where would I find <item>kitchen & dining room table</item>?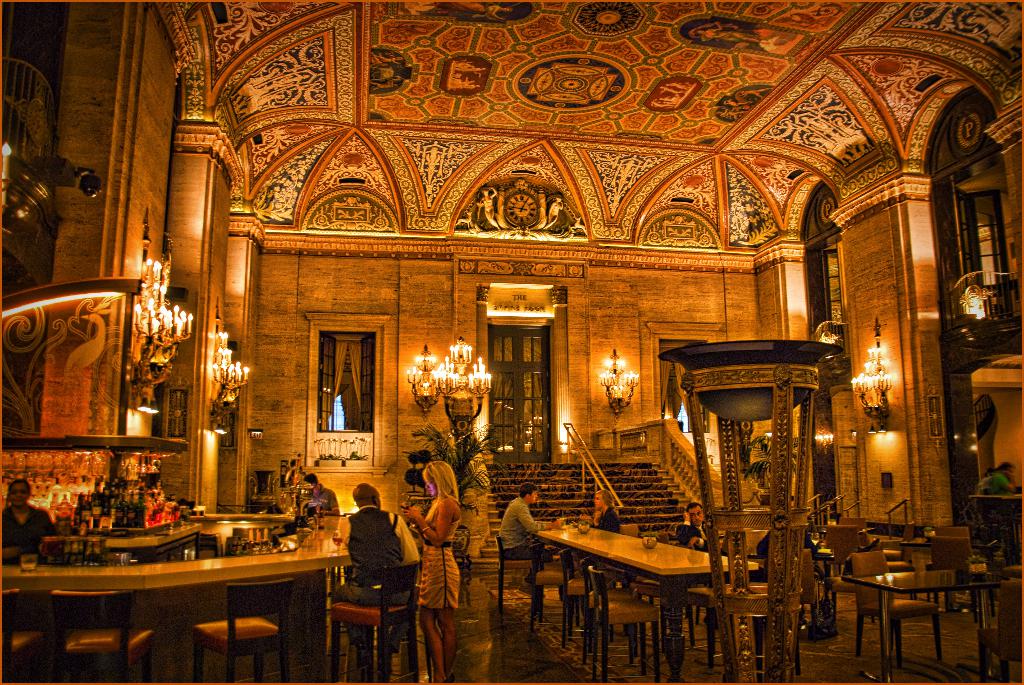
At {"left": 532, "top": 524, "right": 761, "bottom": 681}.
